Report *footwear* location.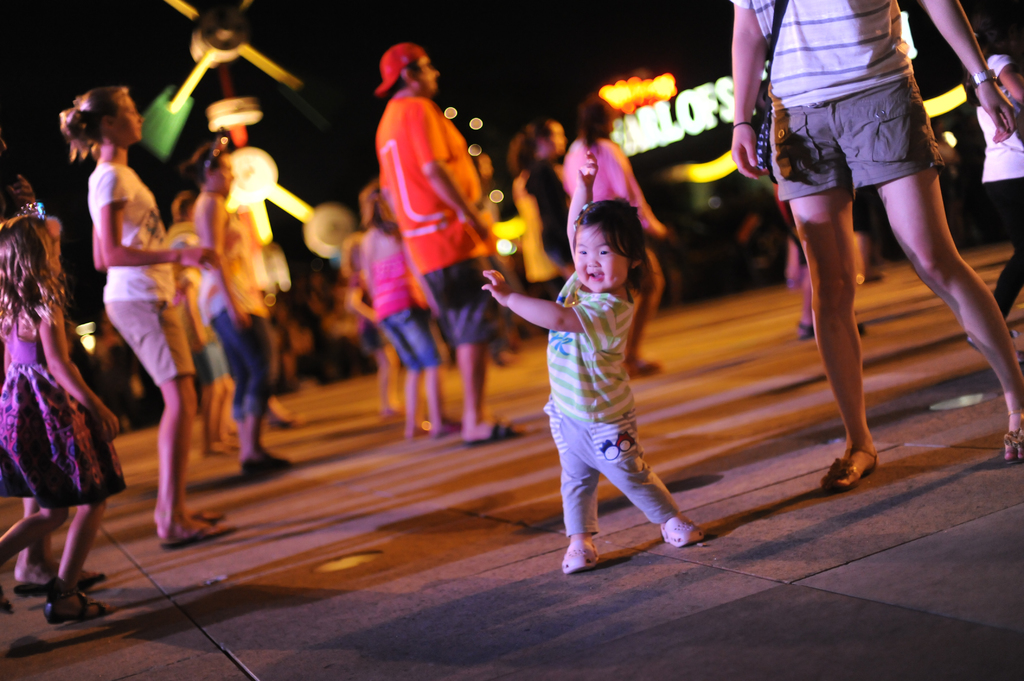
Report: left=796, top=317, right=870, bottom=343.
